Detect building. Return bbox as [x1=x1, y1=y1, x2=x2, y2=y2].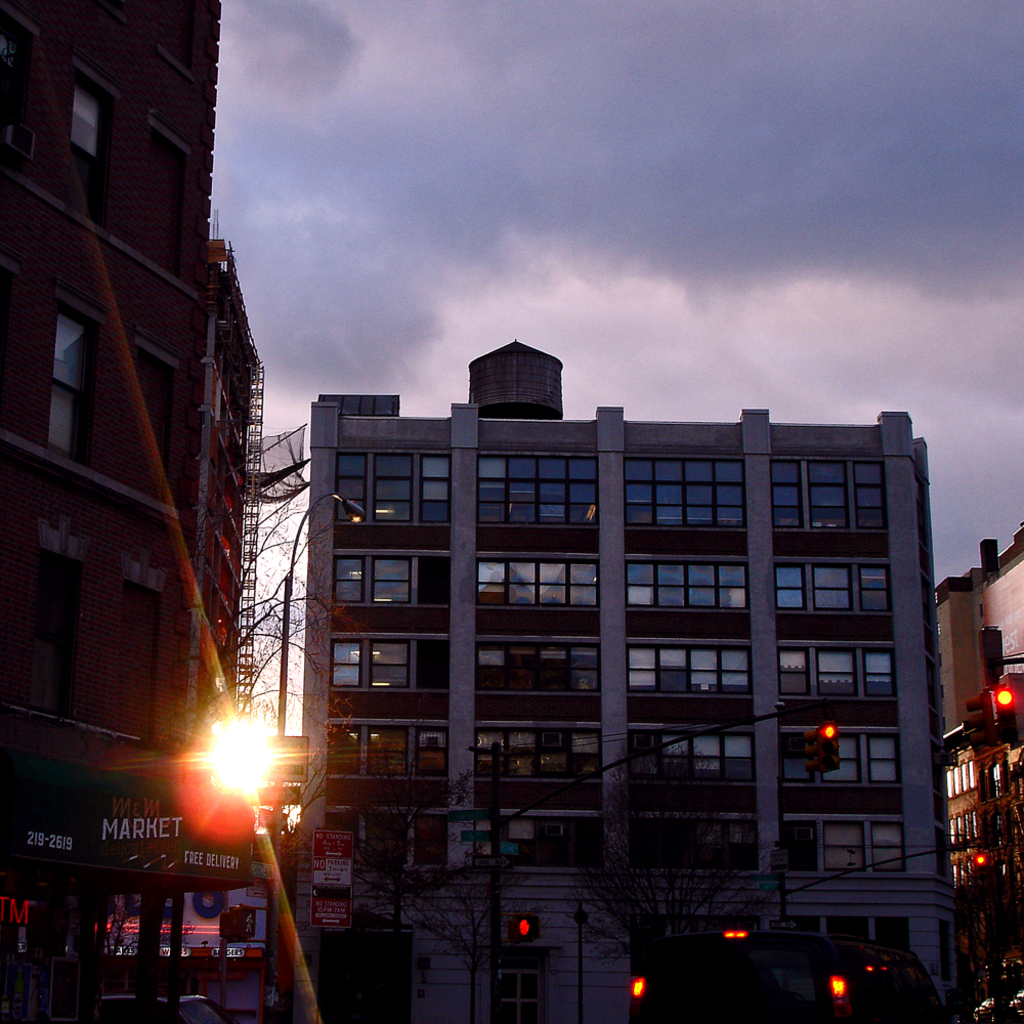
[x1=295, y1=336, x2=961, y2=1023].
